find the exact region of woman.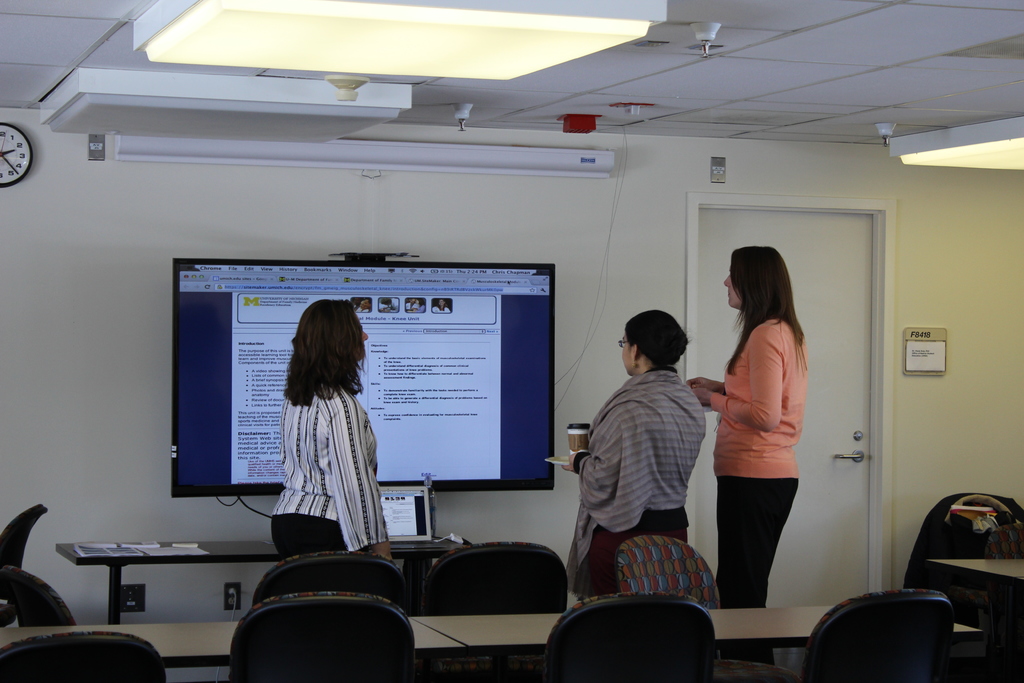
Exact region: l=564, t=309, r=710, b=599.
